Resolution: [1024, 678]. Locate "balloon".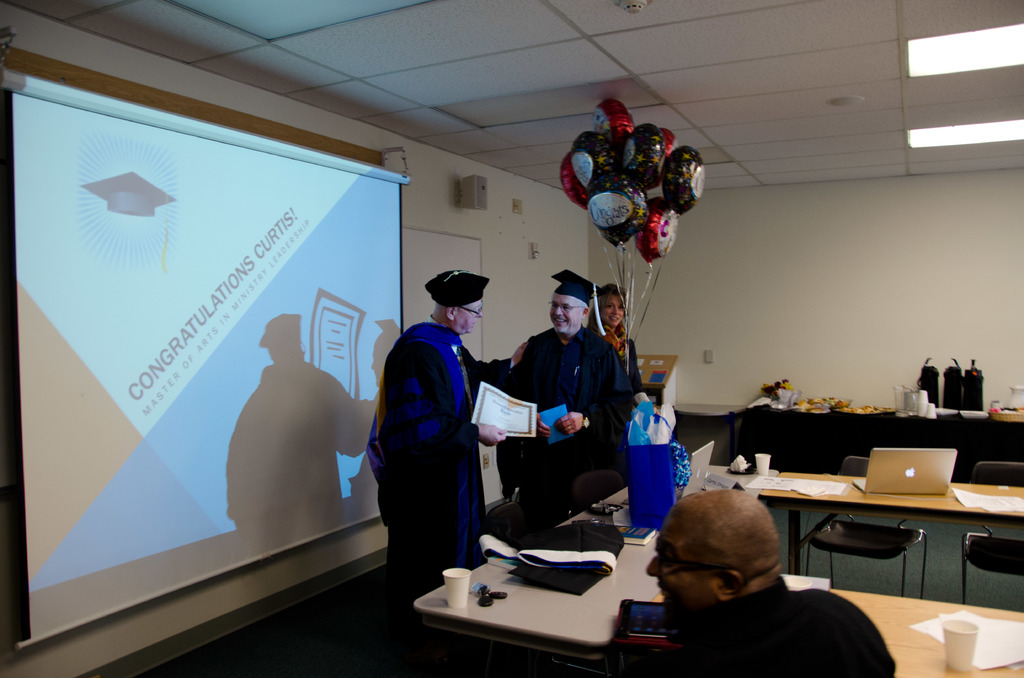
<box>658,149,708,224</box>.
